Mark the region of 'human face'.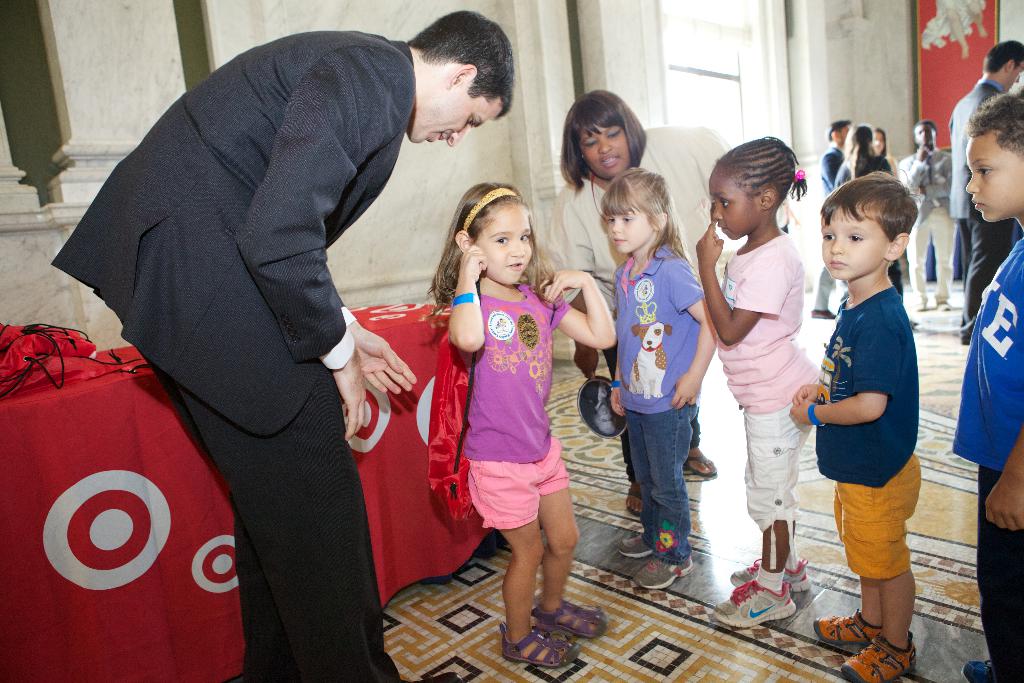
Region: Rect(841, 123, 849, 140).
